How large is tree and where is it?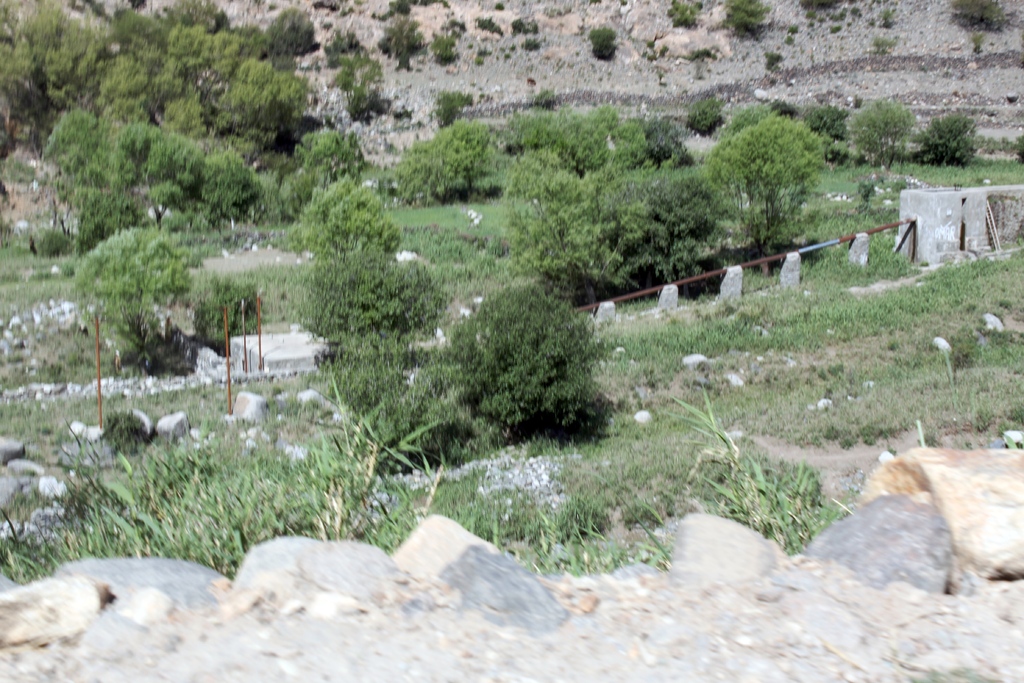
Bounding box: bbox(729, 0, 765, 40).
